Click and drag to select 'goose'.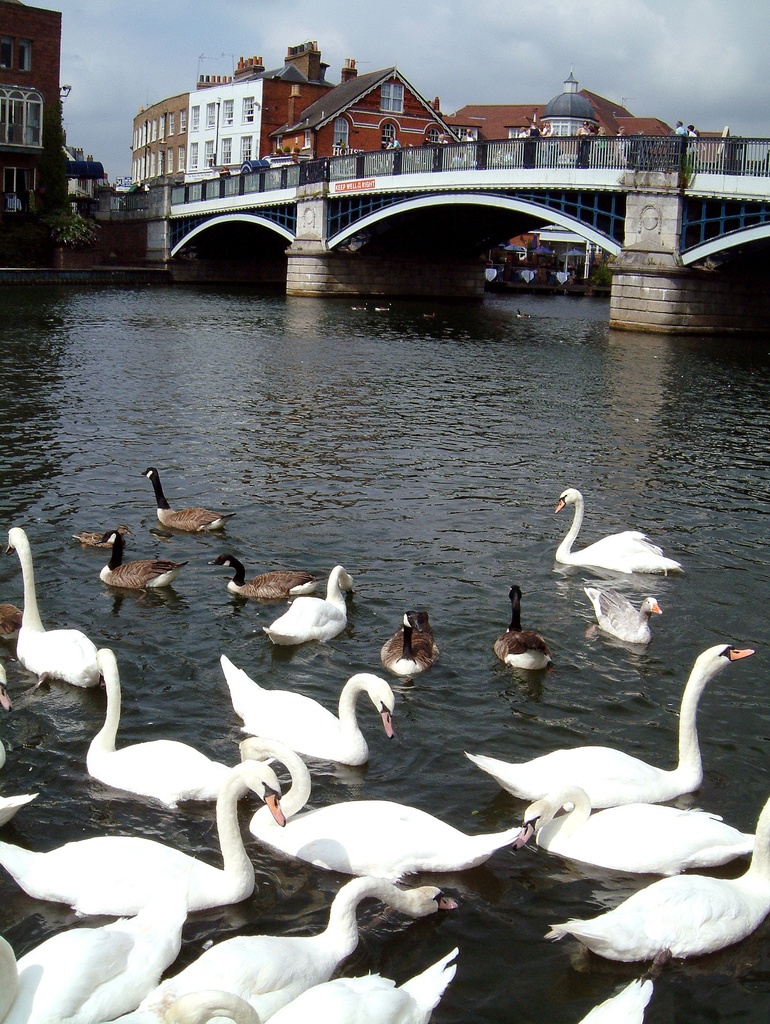
Selection: Rect(253, 739, 521, 888).
